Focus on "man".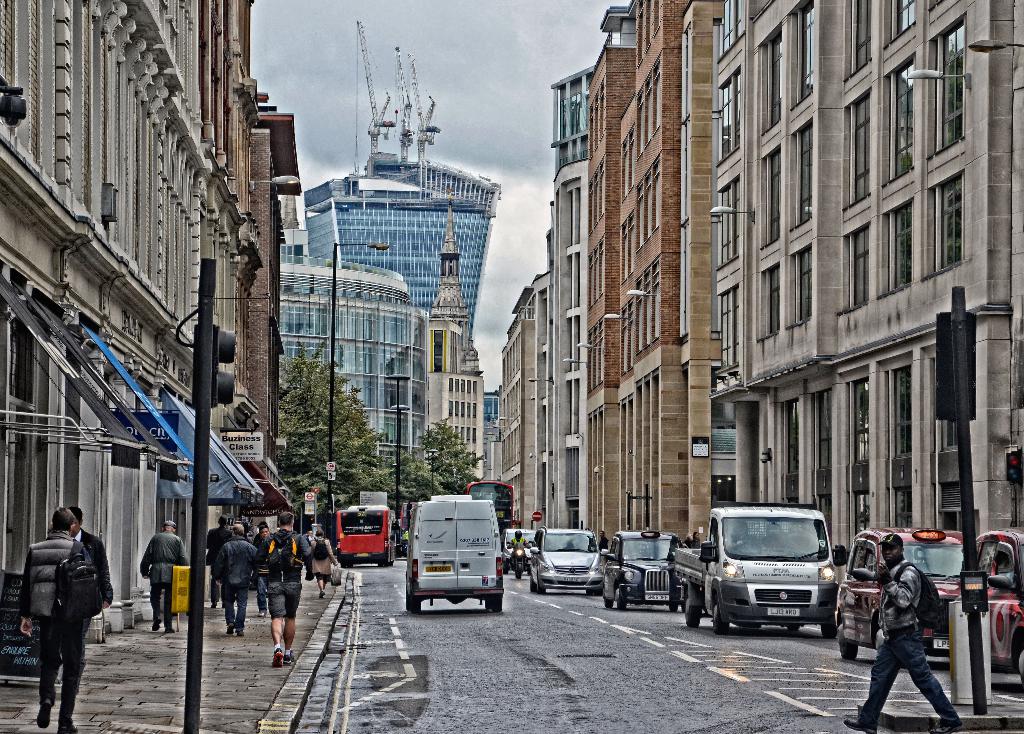
Focused at 61 510 113 619.
